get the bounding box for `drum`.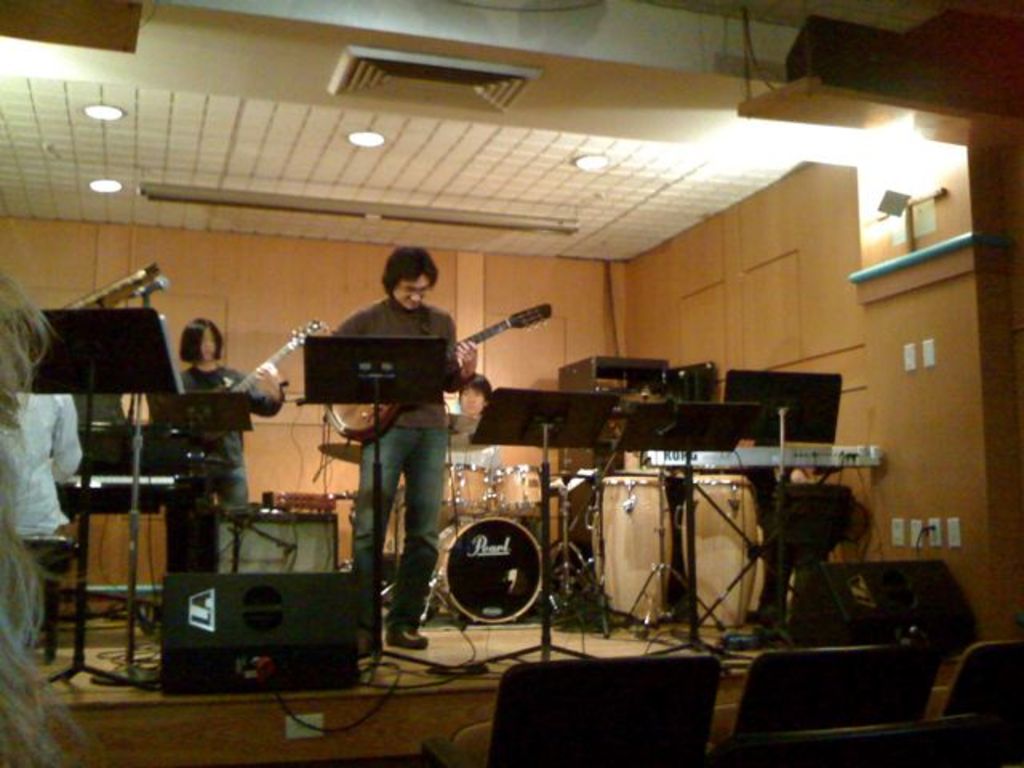
{"x1": 677, "y1": 474, "x2": 758, "y2": 627}.
